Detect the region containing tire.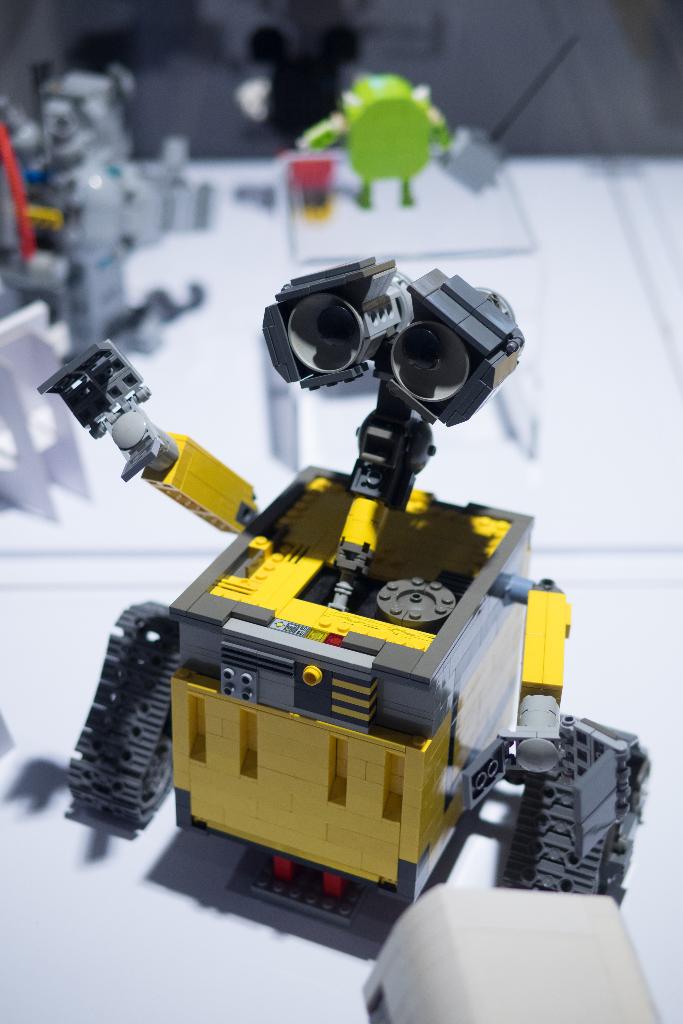
x1=69, y1=603, x2=184, y2=836.
